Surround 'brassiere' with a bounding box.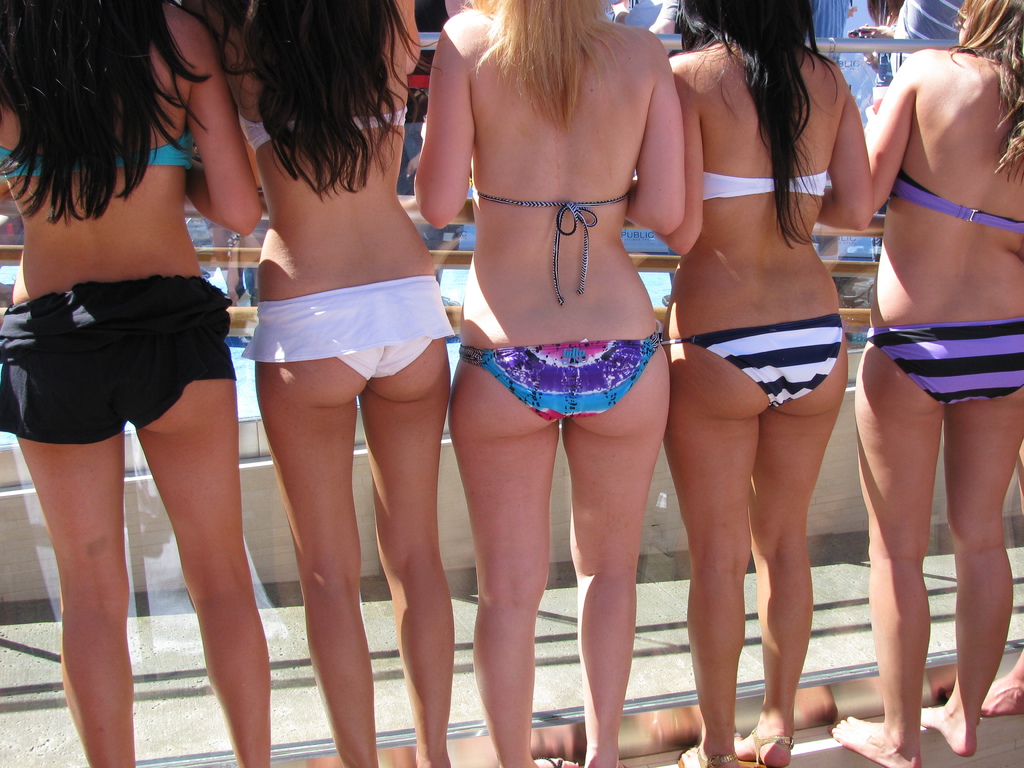
Rect(890, 170, 1022, 230).
